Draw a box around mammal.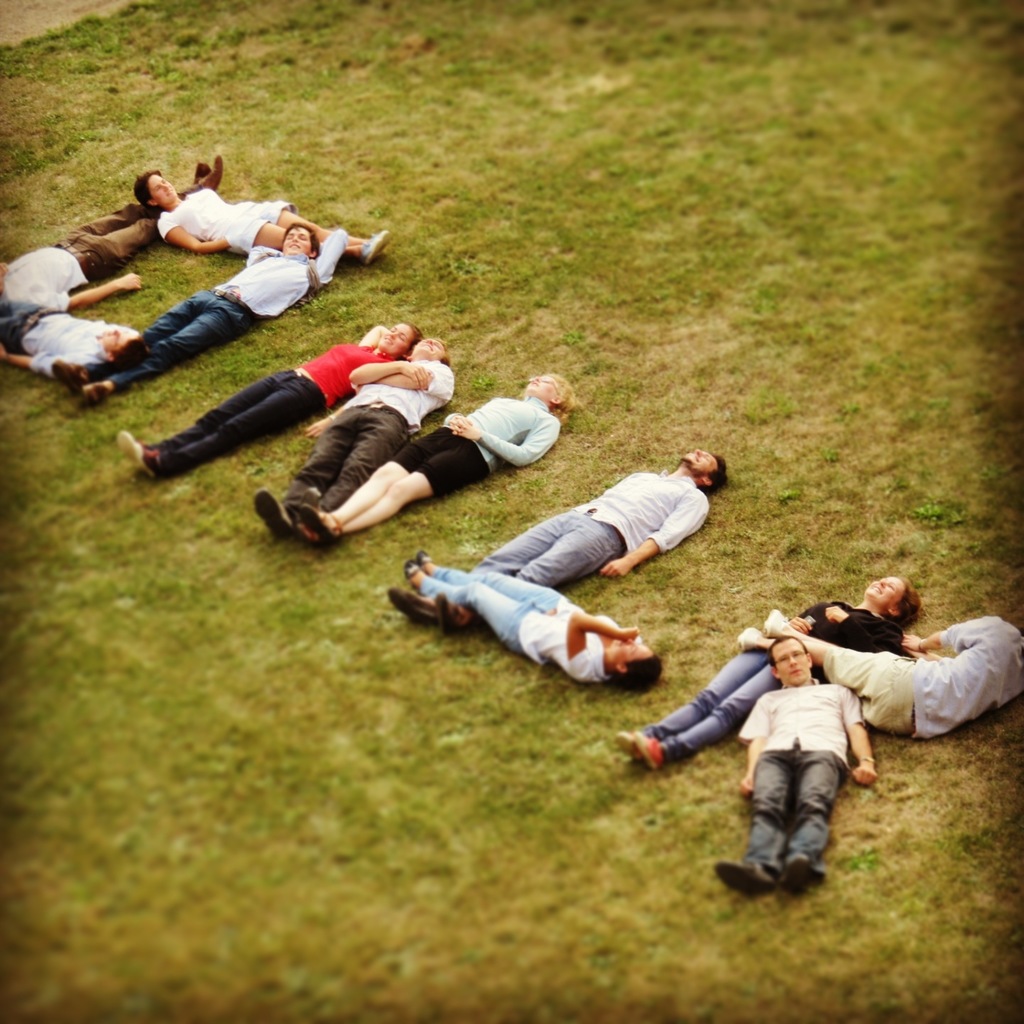
bbox=(400, 542, 662, 693).
